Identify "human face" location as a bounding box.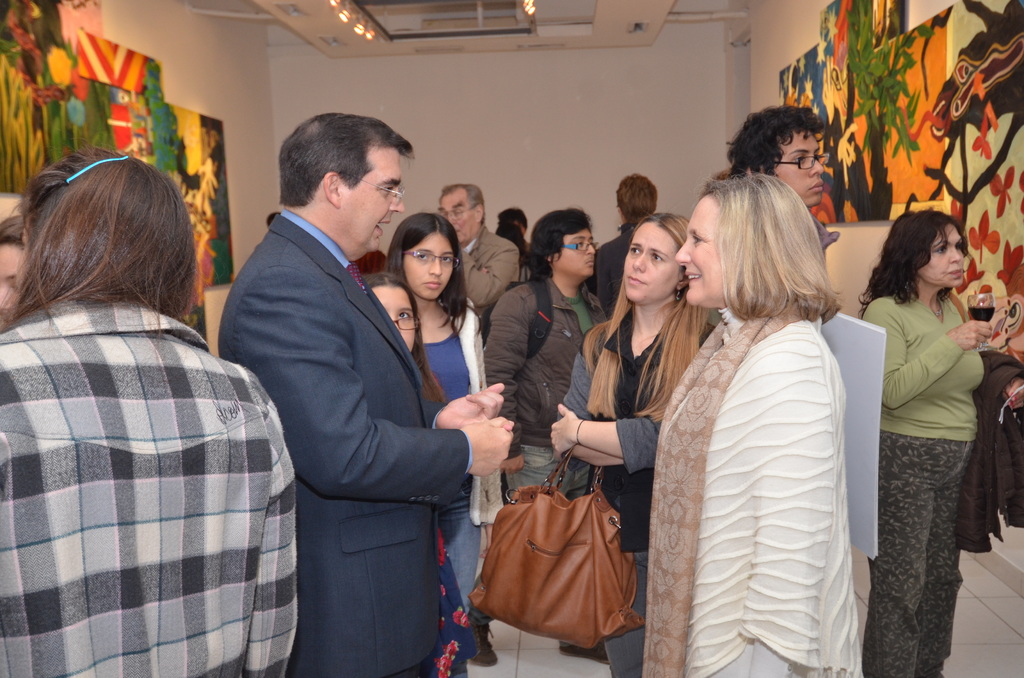
<region>404, 234, 447, 296</region>.
